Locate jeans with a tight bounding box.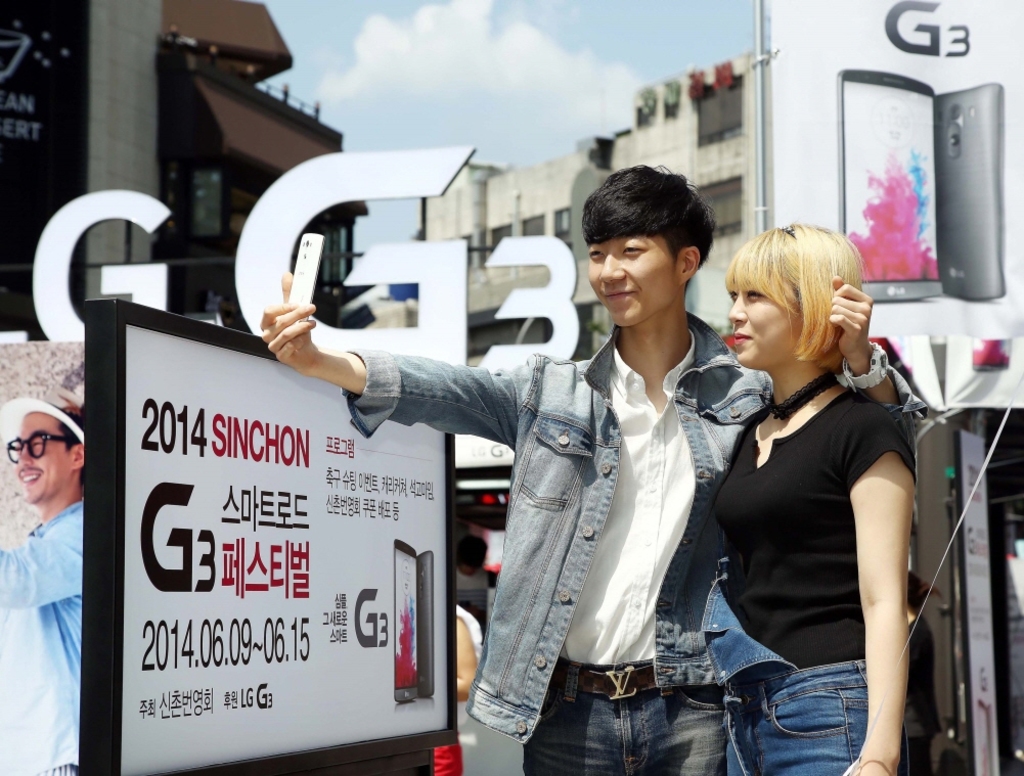
crop(519, 665, 723, 775).
